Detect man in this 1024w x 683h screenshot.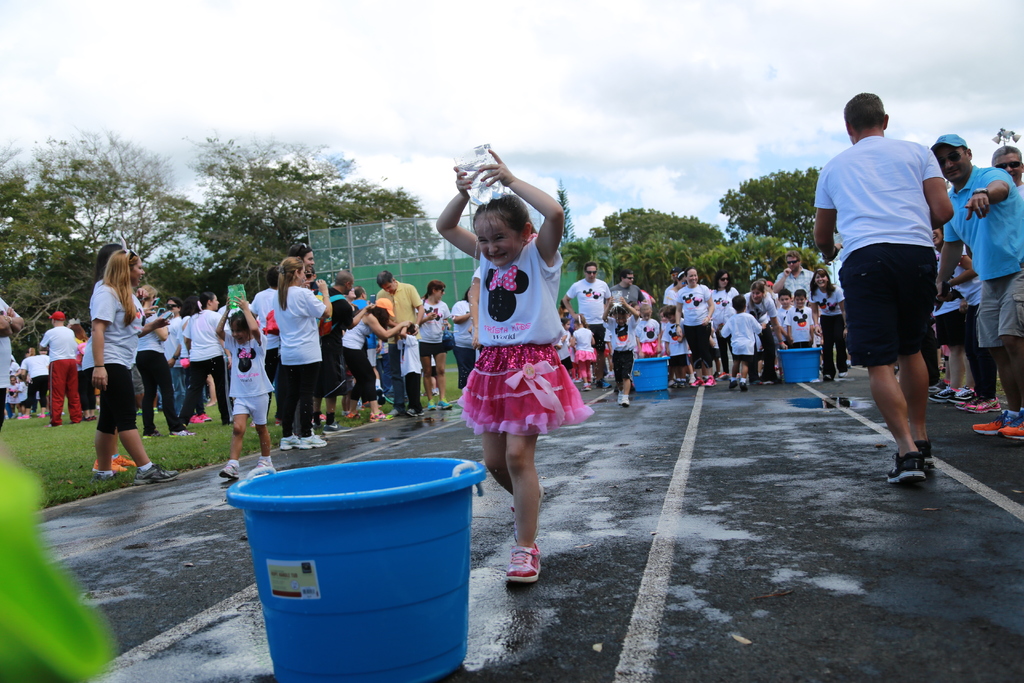
Detection: <region>924, 133, 1023, 441</region>.
